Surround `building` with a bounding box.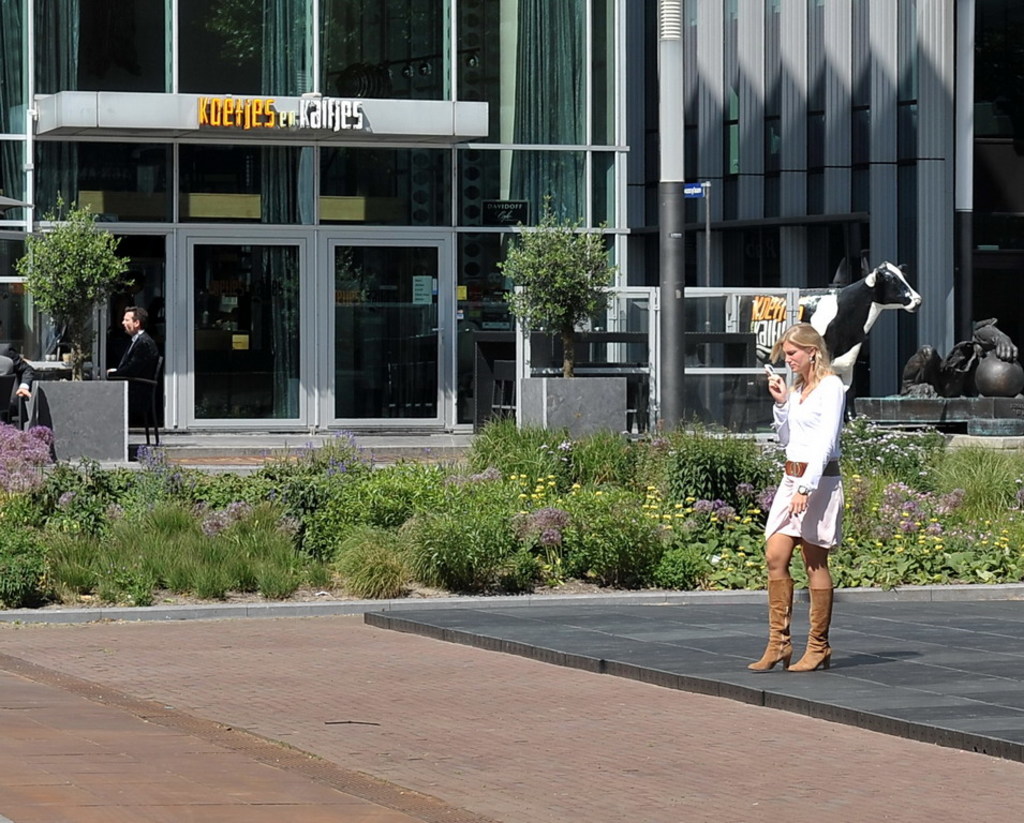
(0, 0, 1023, 459).
